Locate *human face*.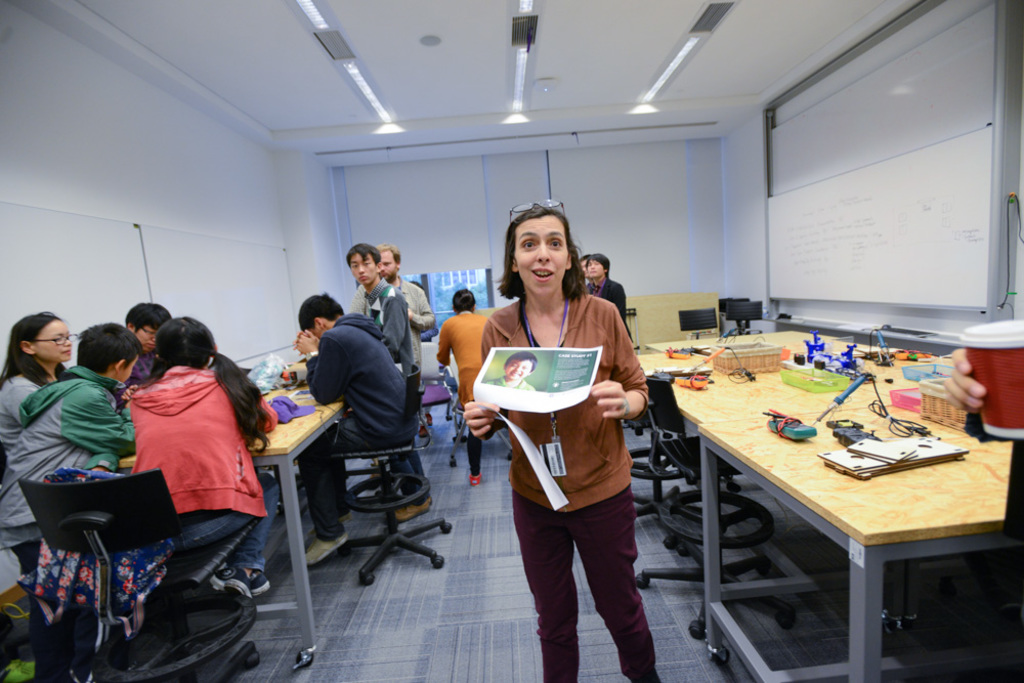
Bounding box: {"x1": 136, "y1": 325, "x2": 158, "y2": 351}.
